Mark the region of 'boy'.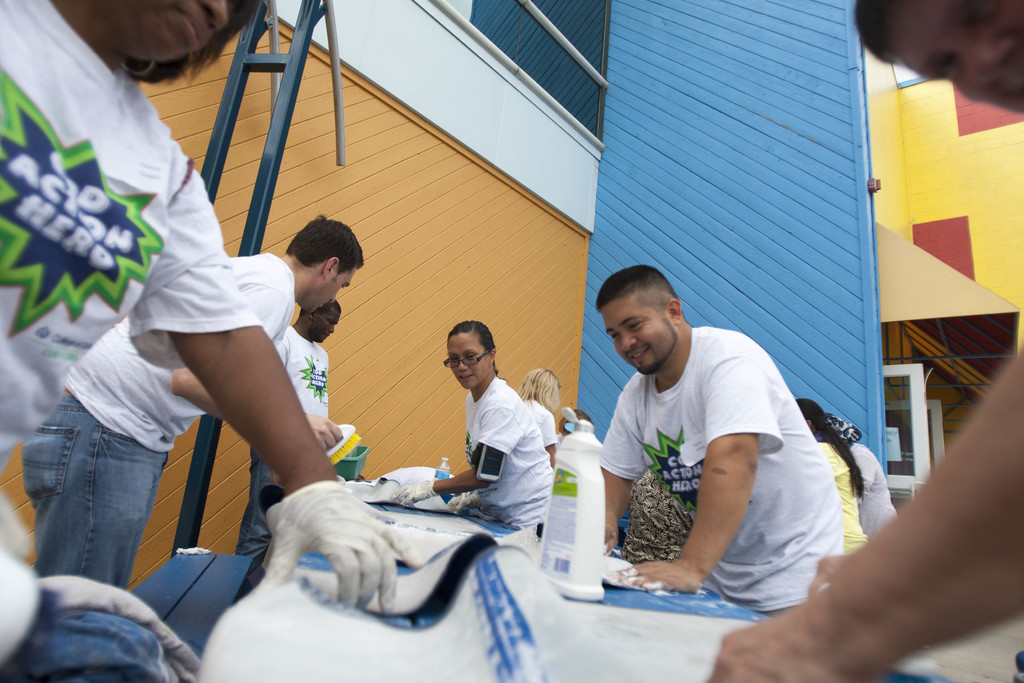
Region: (43,161,347,623).
